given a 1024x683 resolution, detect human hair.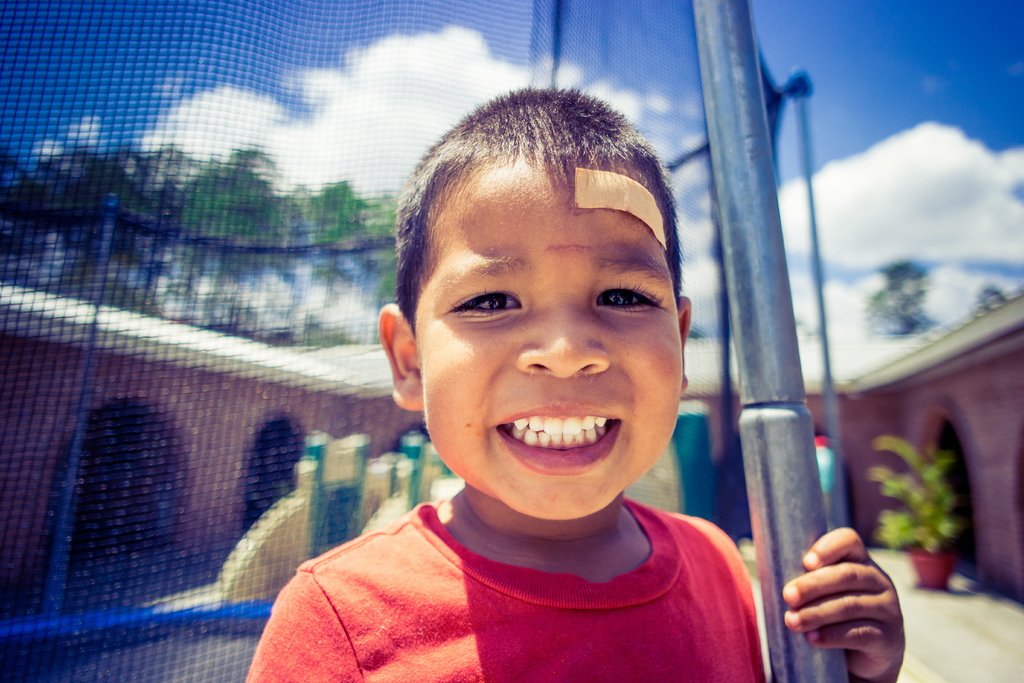
x1=397, y1=81, x2=697, y2=384.
